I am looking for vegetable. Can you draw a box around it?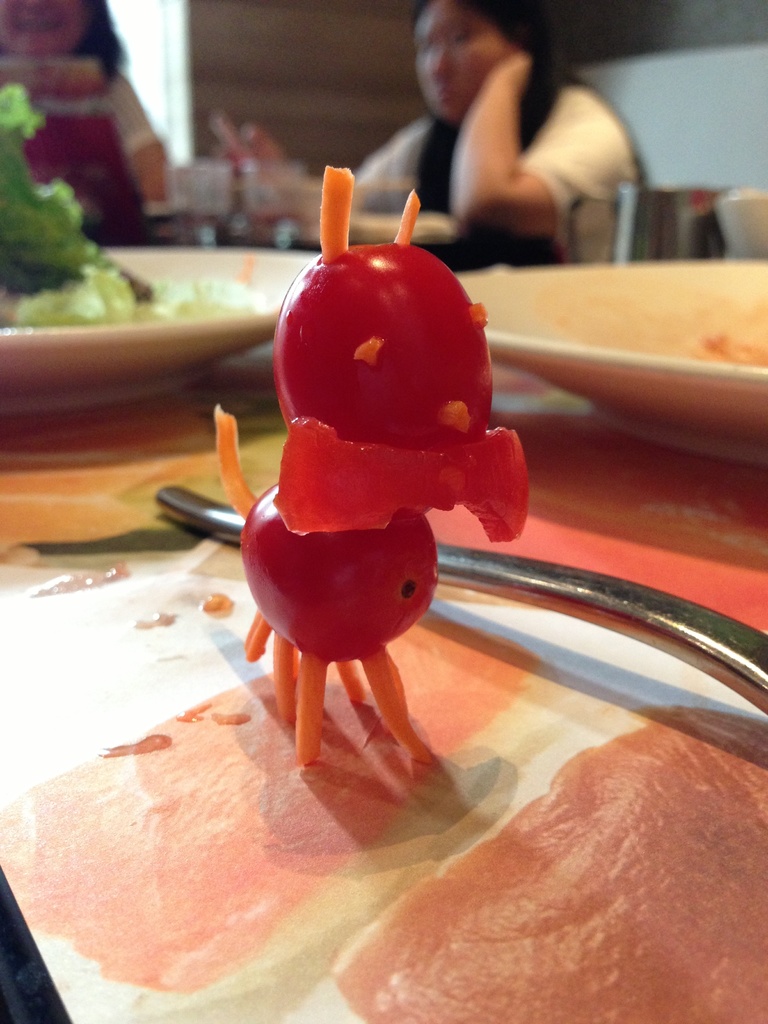
Sure, the bounding box is x1=0 y1=90 x2=113 y2=295.
